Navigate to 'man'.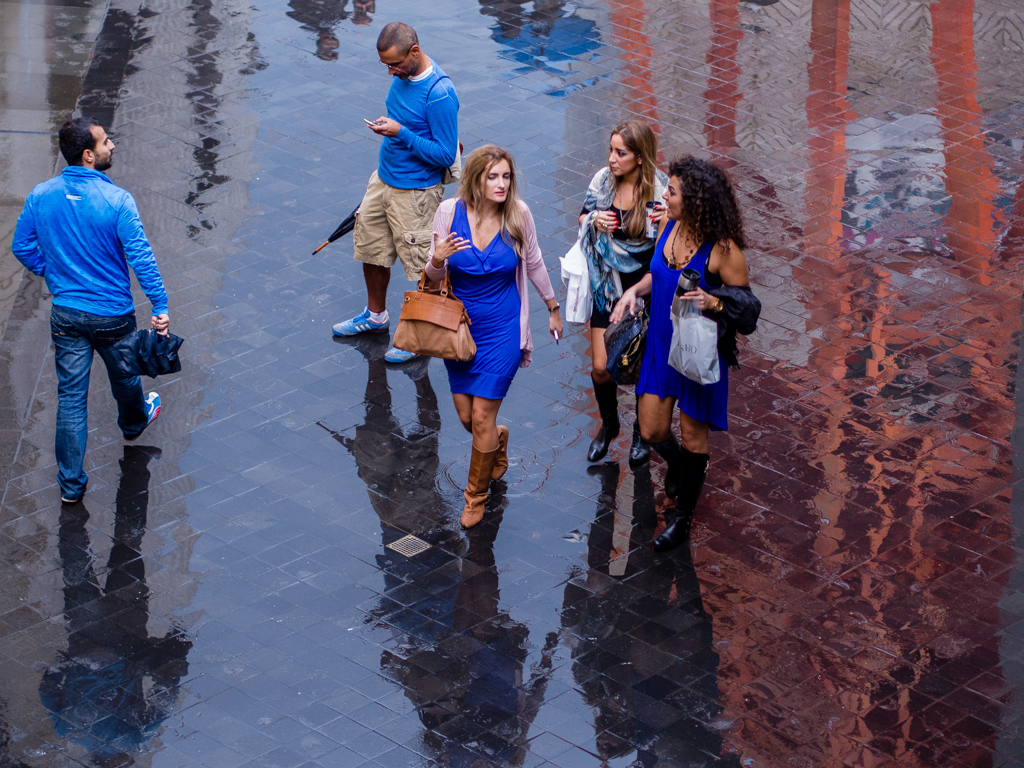
Navigation target: rect(335, 35, 465, 318).
